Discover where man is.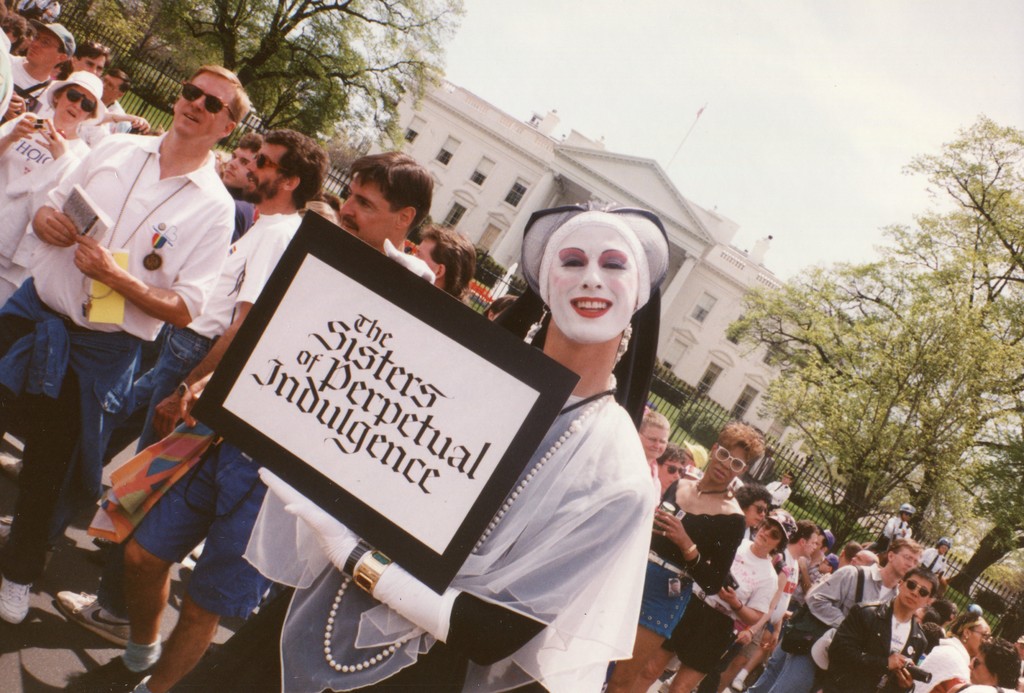
Discovered at x1=13 y1=10 x2=73 y2=103.
